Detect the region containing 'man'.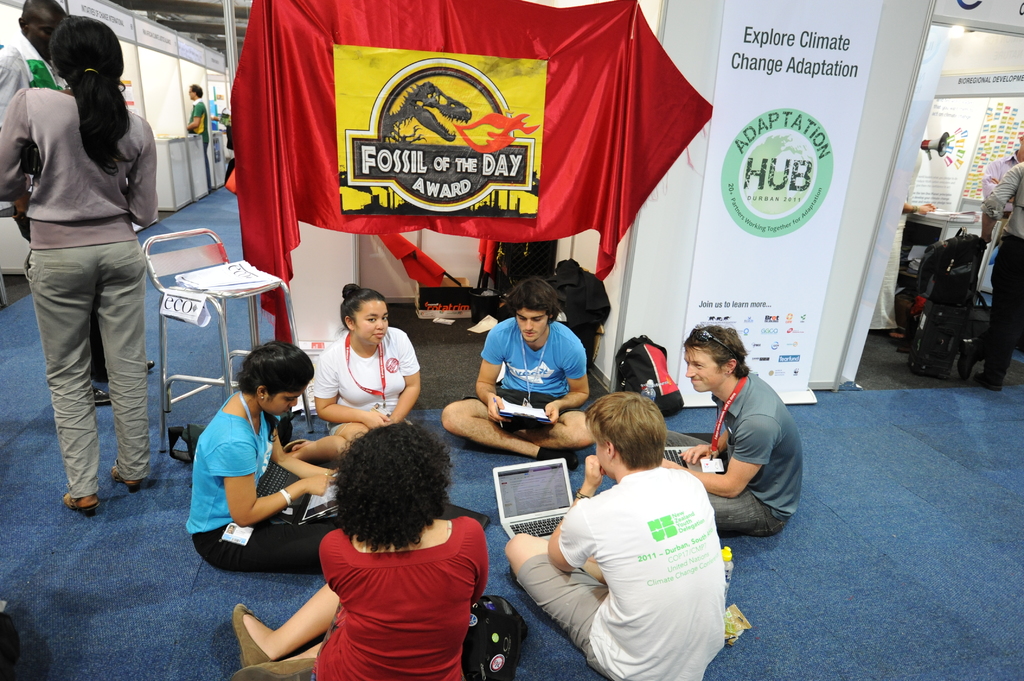
Rect(504, 392, 726, 680).
